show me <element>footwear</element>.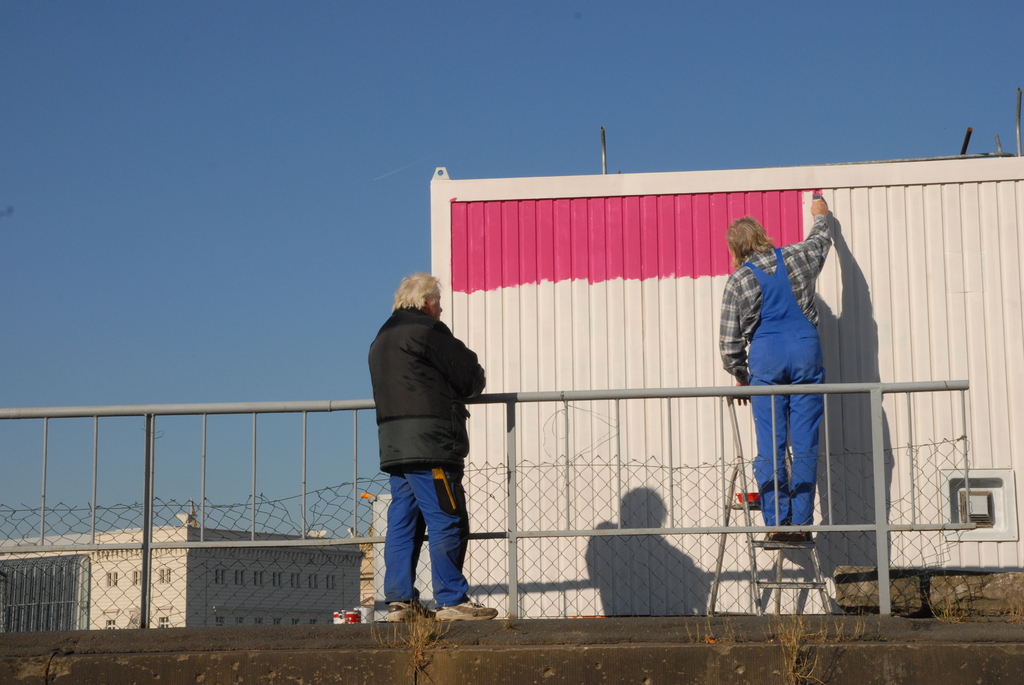
<element>footwear</element> is here: 433/597/501/623.
